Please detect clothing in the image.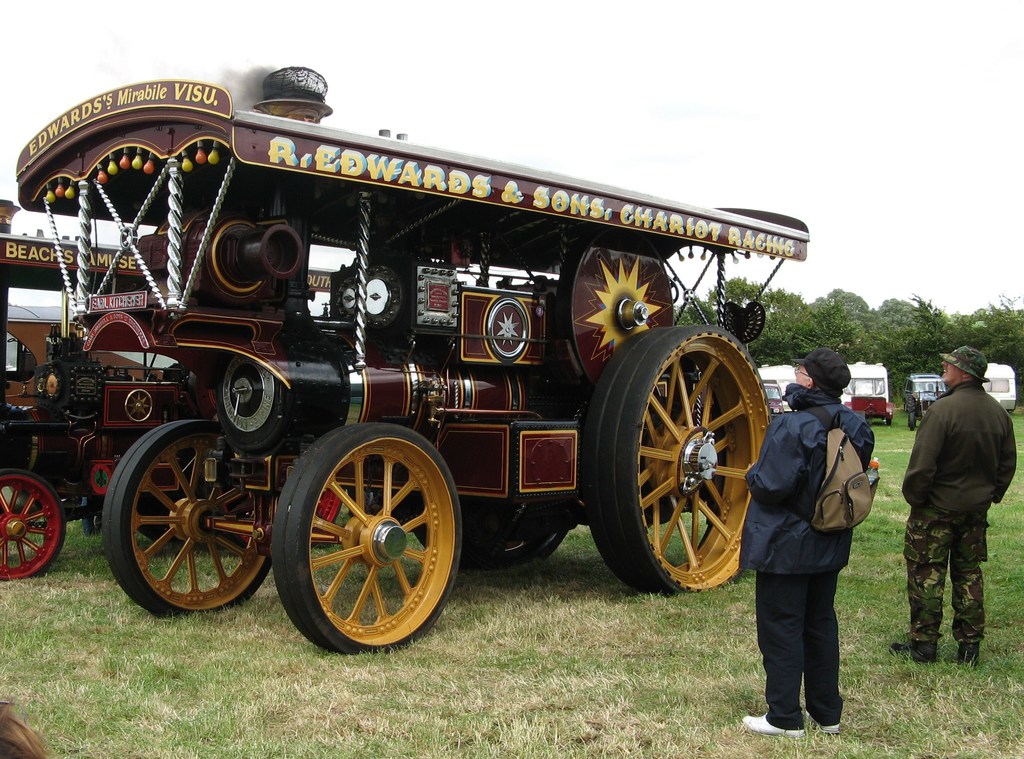
<region>897, 377, 1012, 659</region>.
